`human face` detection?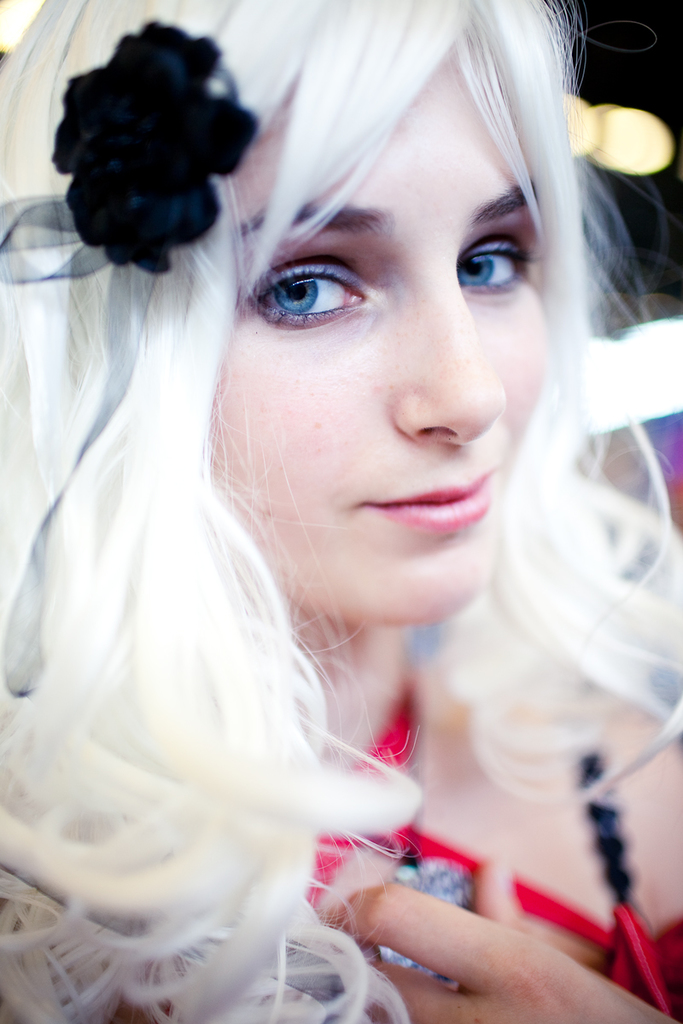
select_region(212, 52, 546, 625)
